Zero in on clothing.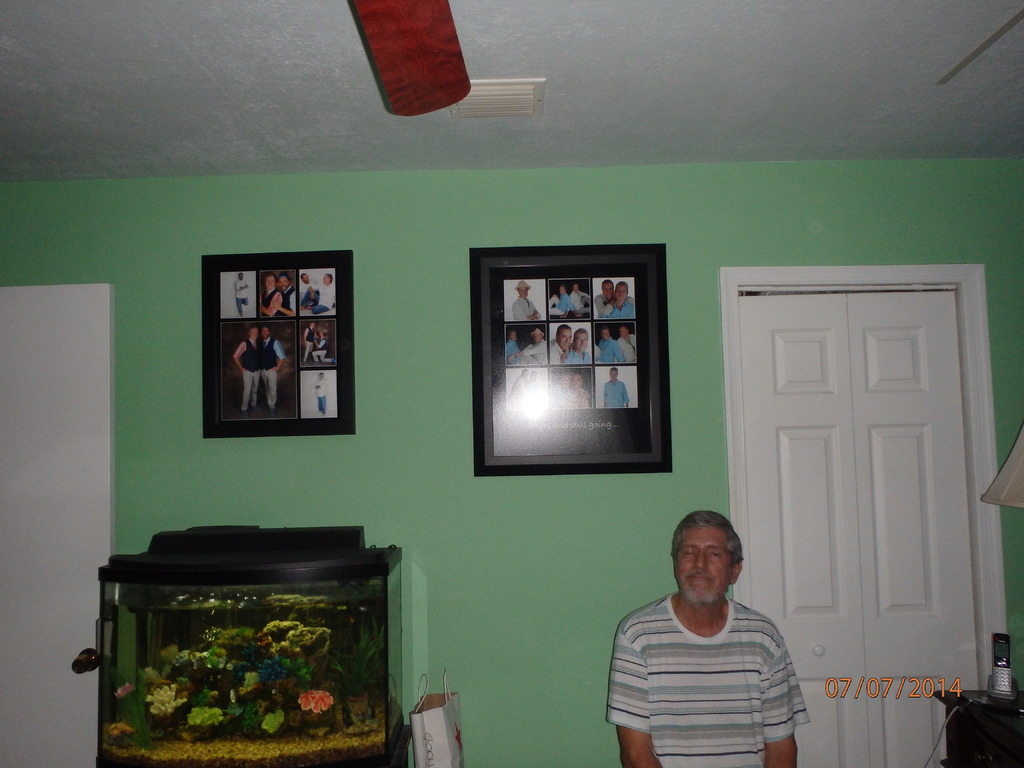
Zeroed in: <box>310,379,329,412</box>.
